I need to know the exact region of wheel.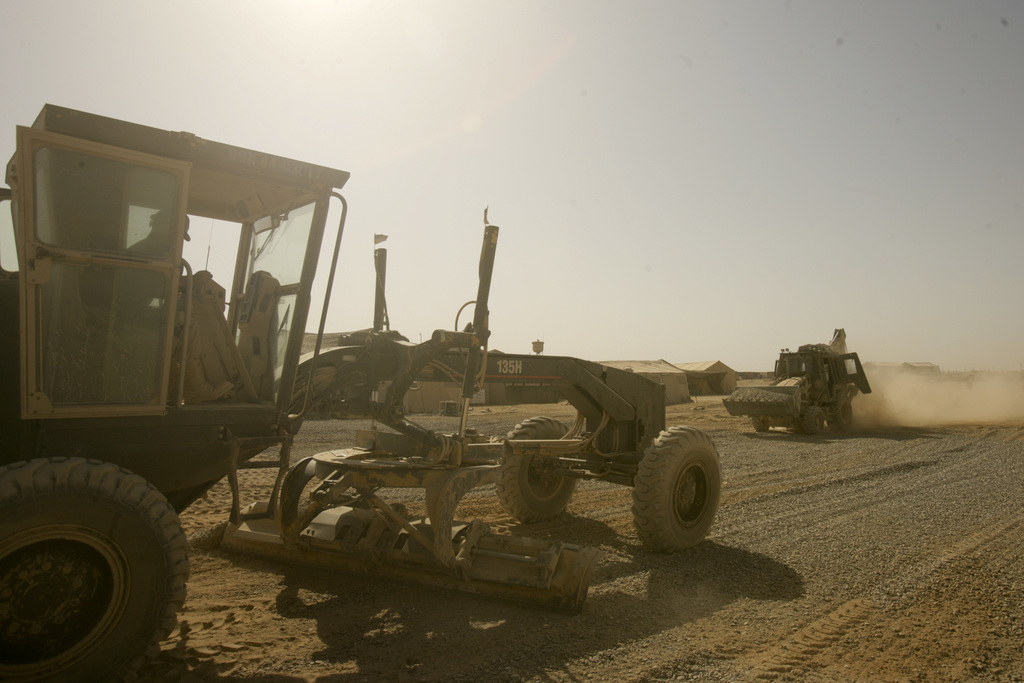
Region: 495:415:580:523.
